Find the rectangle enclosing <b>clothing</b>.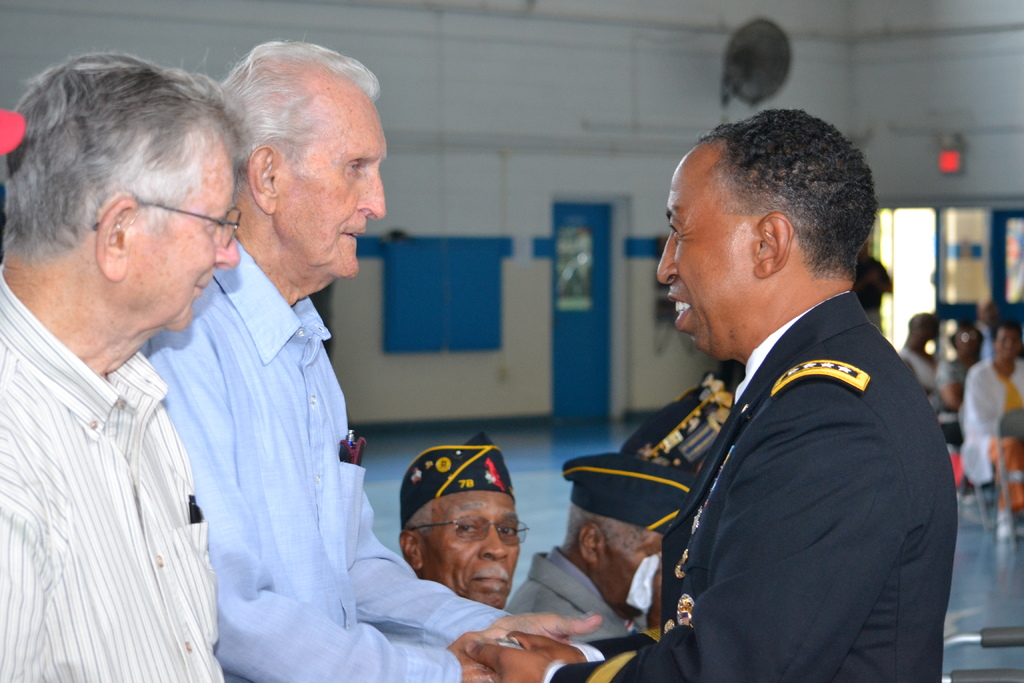
bbox=(140, 240, 516, 678).
